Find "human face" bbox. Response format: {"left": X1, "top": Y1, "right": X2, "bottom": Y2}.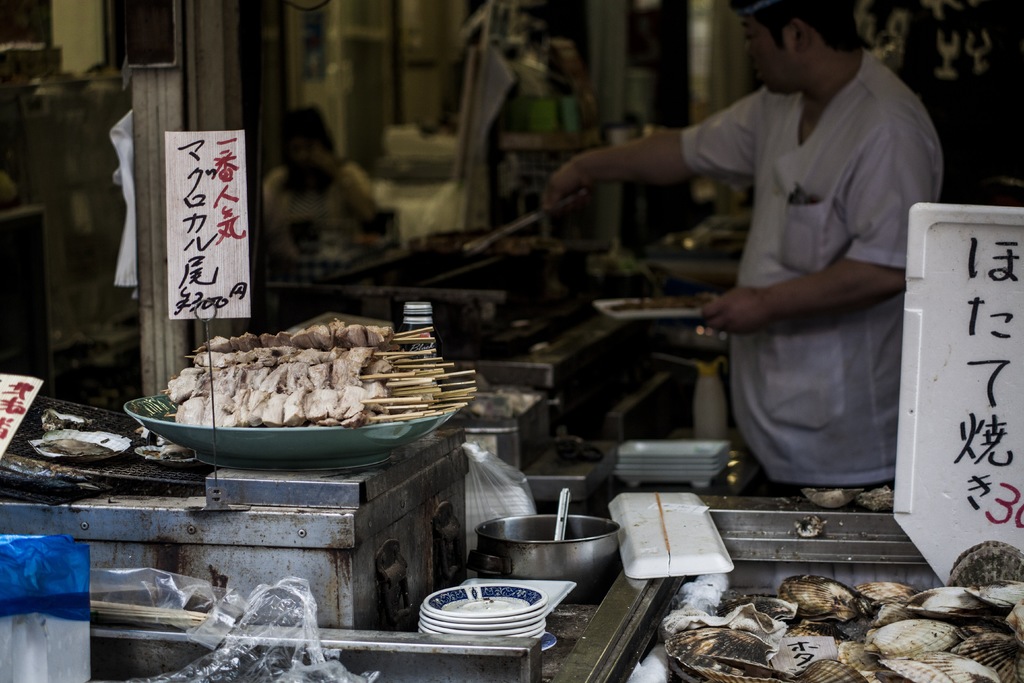
{"left": 738, "top": 9, "right": 786, "bottom": 94}.
